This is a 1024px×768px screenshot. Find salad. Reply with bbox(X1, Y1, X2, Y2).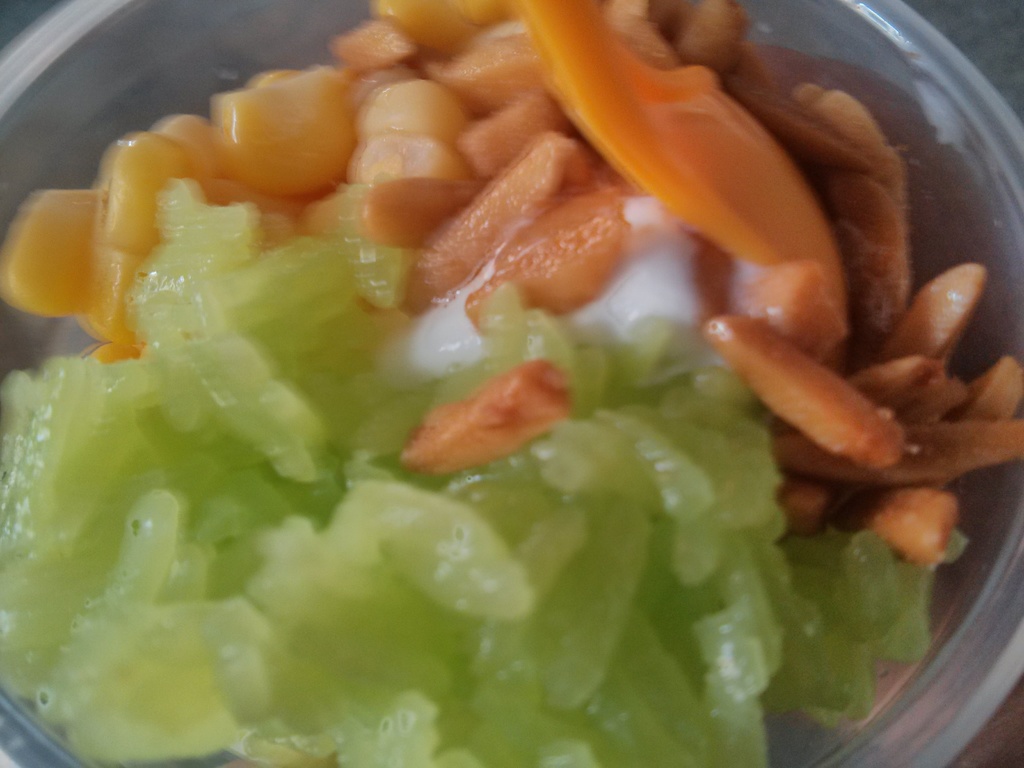
bbox(0, 1, 1023, 767).
